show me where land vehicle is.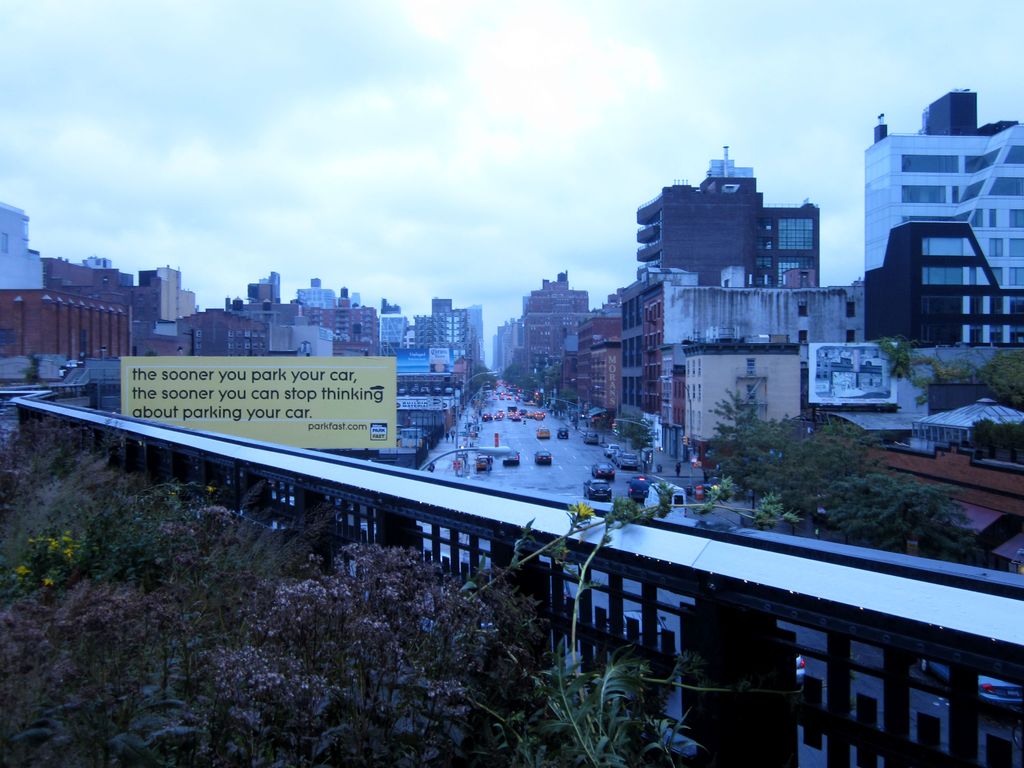
land vehicle is at locate(477, 457, 492, 470).
